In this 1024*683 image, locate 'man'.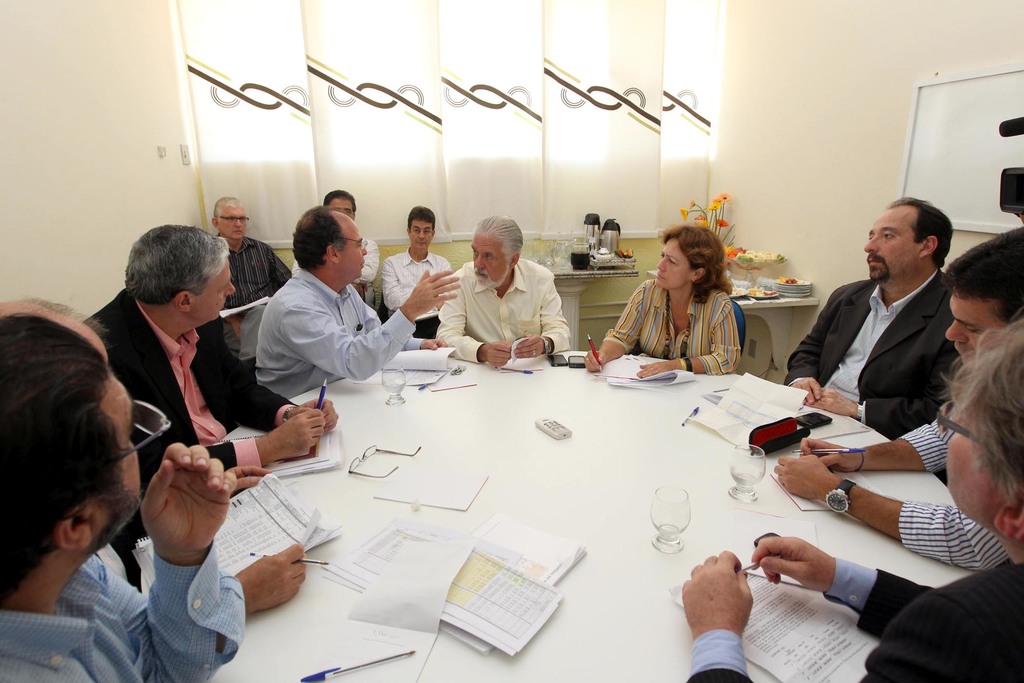
Bounding box: bbox=(782, 194, 972, 440).
